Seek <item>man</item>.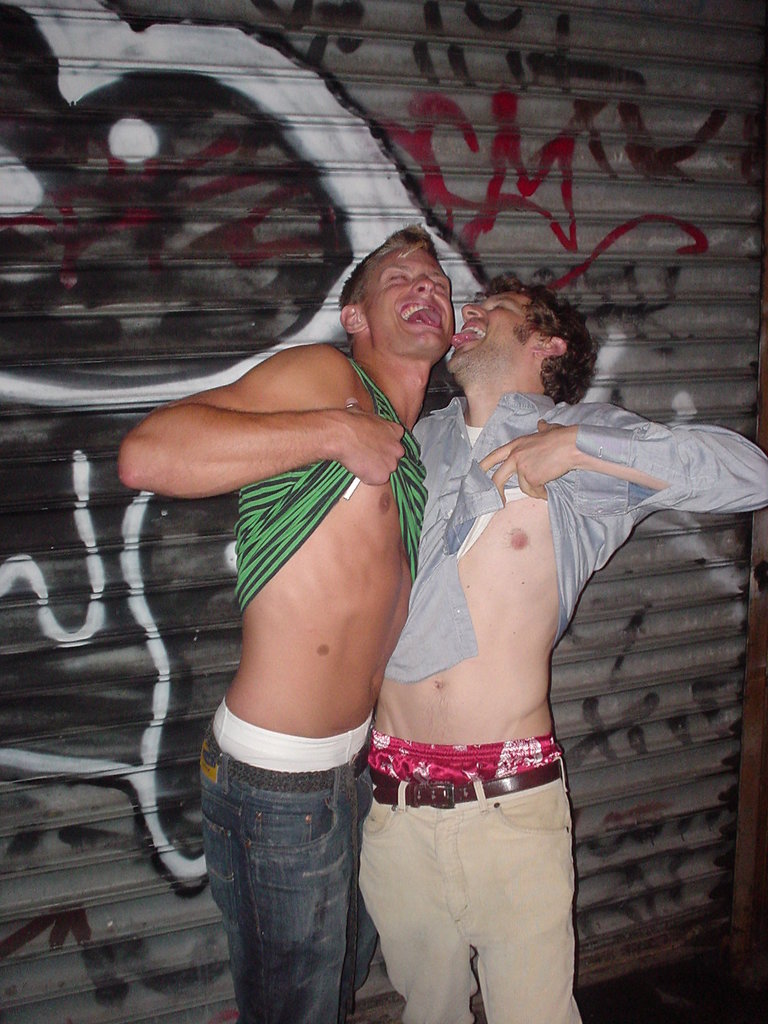
(114,225,456,1023).
